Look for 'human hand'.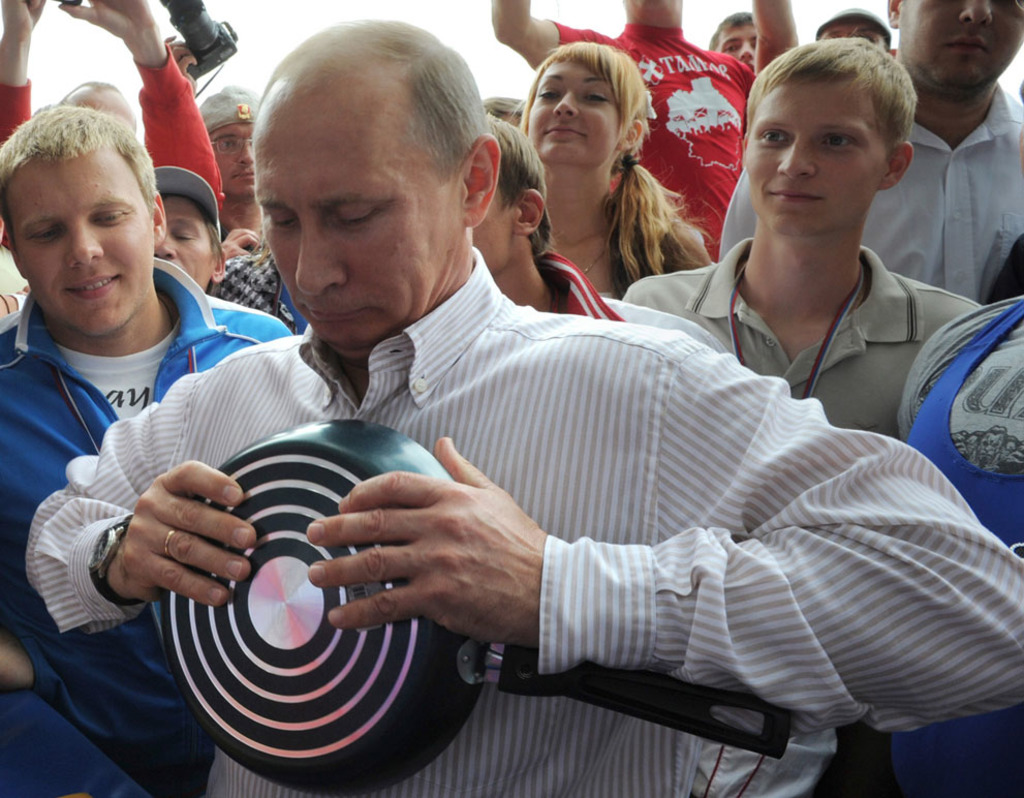
Found: [left=57, top=0, right=155, bottom=50].
